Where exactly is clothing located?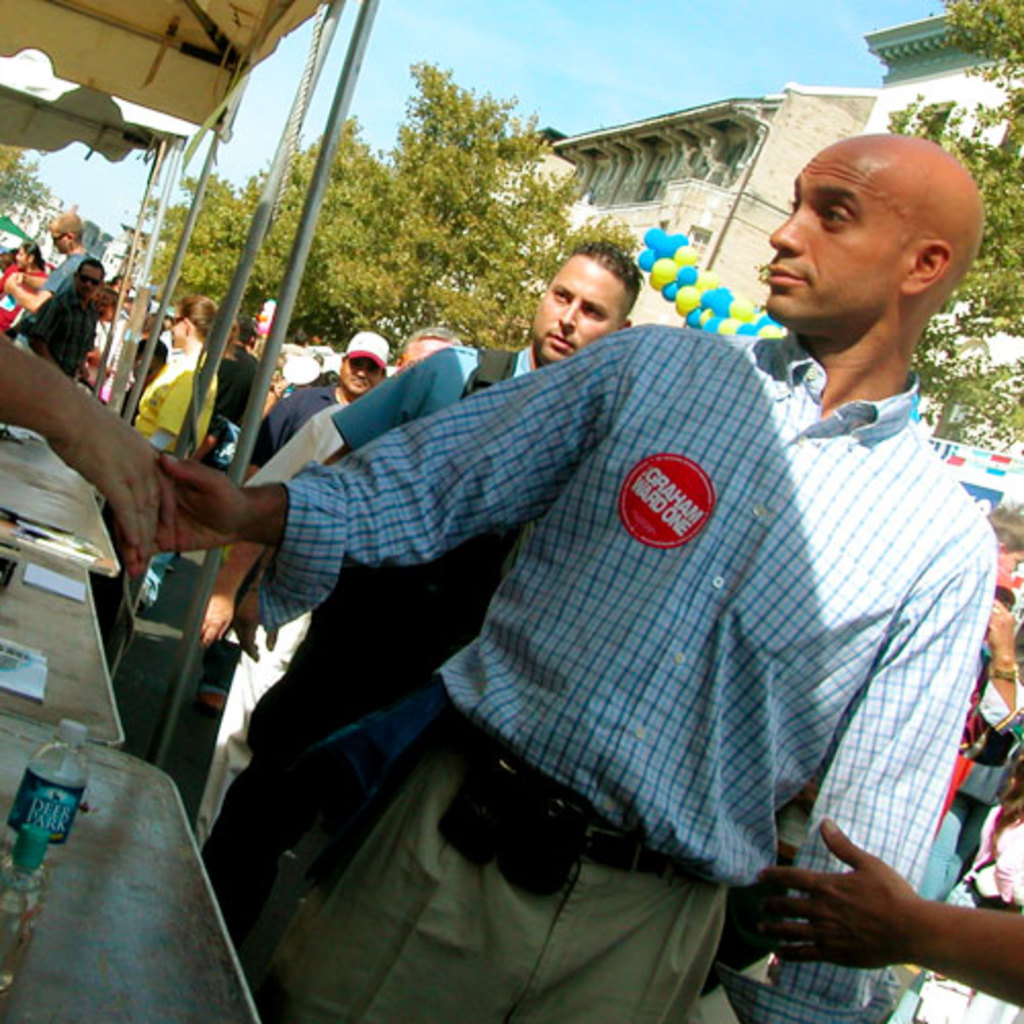
Its bounding box is 129,338,205,444.
